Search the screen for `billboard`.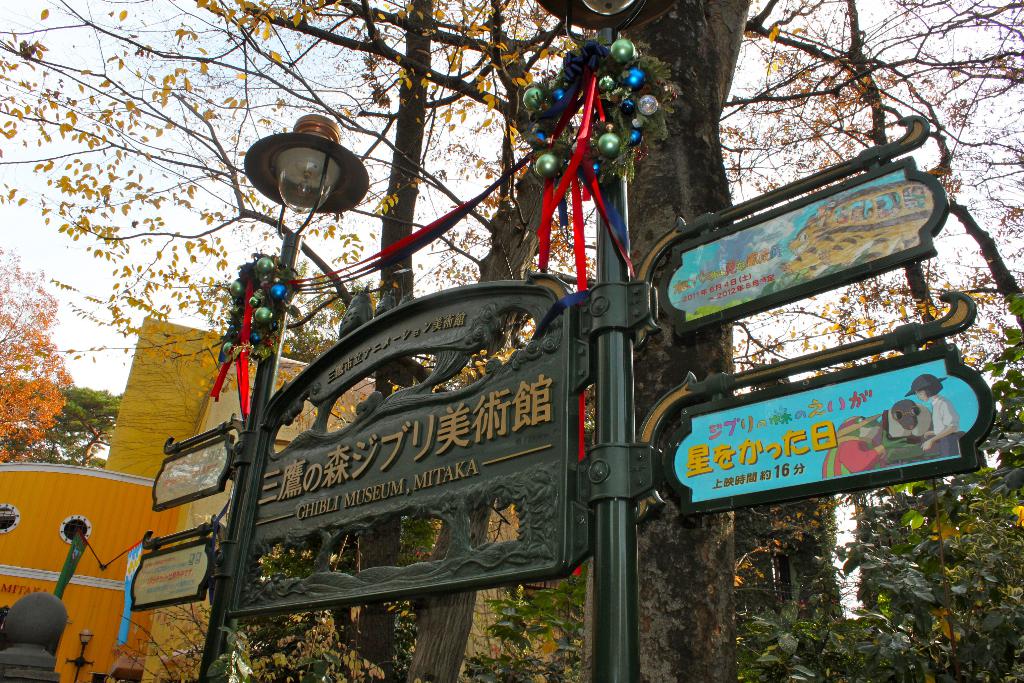
Found at 669,159,922,324.
